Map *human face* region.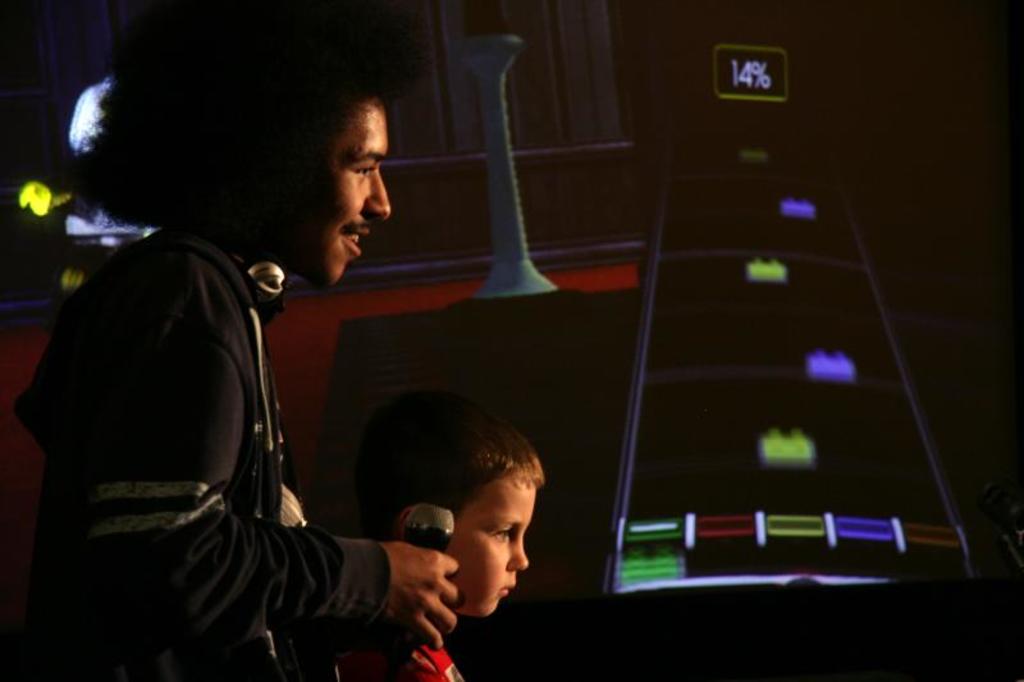
Mapped to 447/471/534/614.
